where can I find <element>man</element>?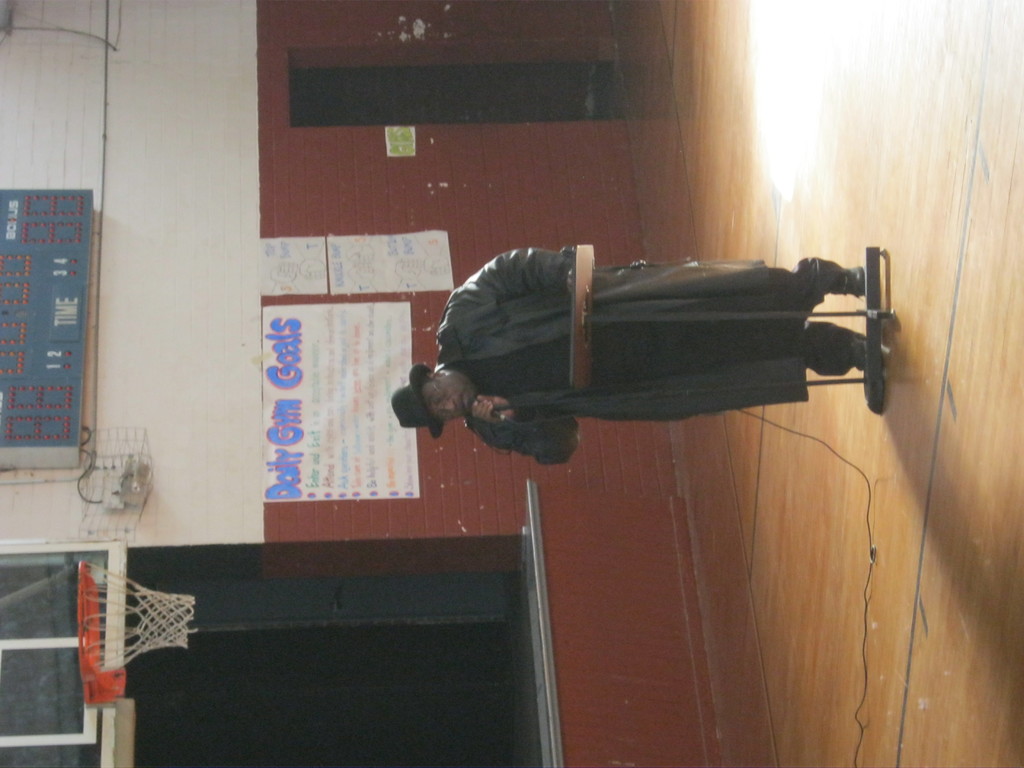
You can find it at bbox(394, 235, 901, 503).
